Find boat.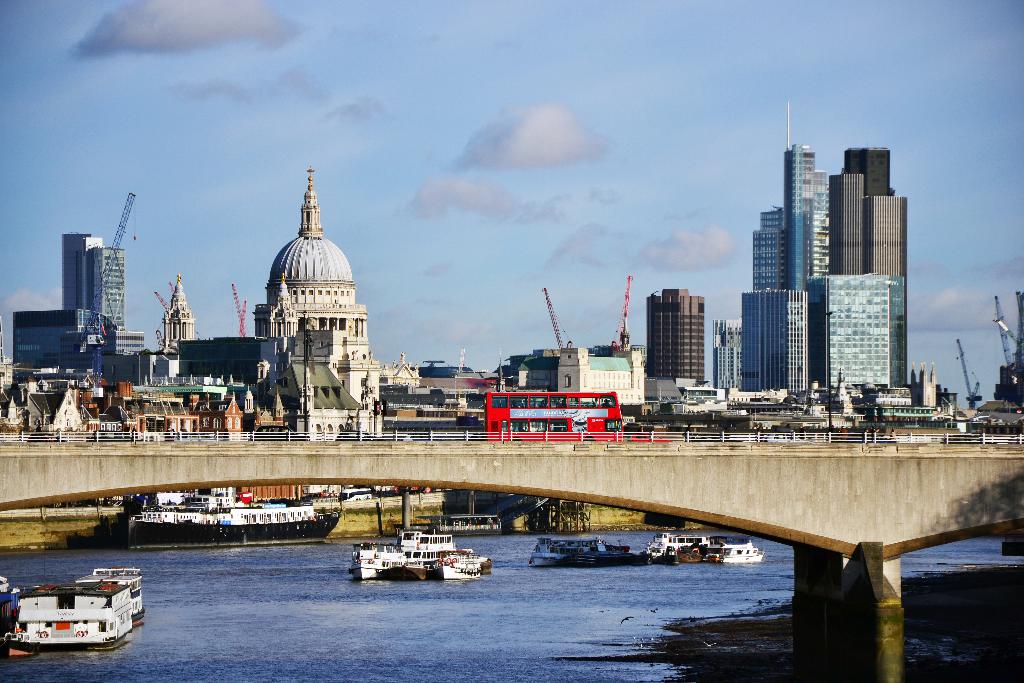
region(12, 566, 132, 662).
